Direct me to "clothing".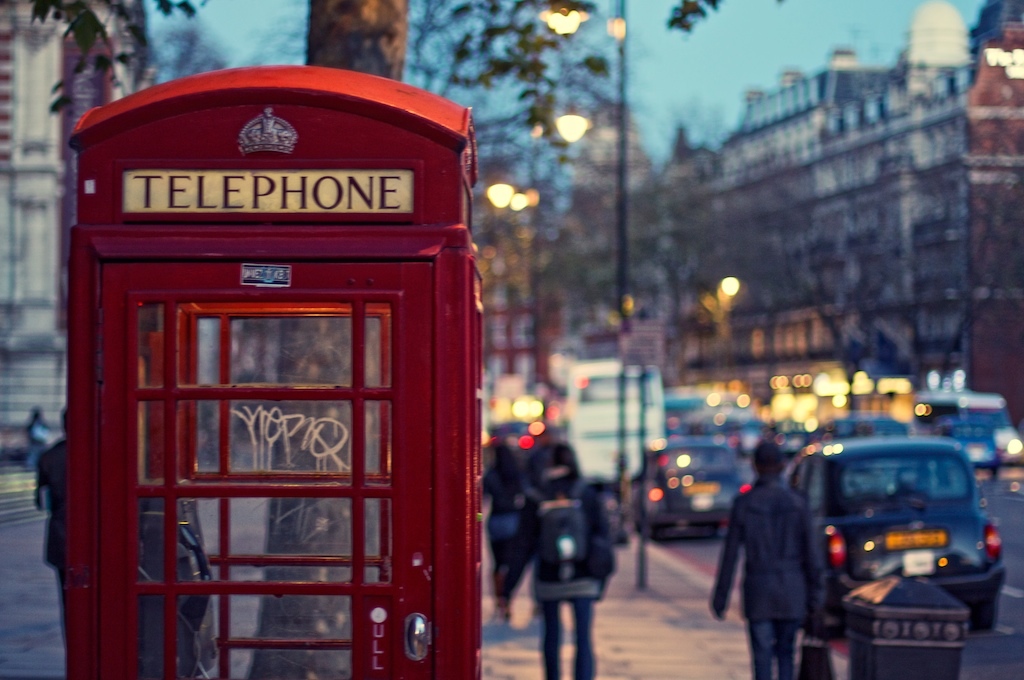
Direction: {"left": 488, "top": 449, "right": 531, "bottom": 587}.
